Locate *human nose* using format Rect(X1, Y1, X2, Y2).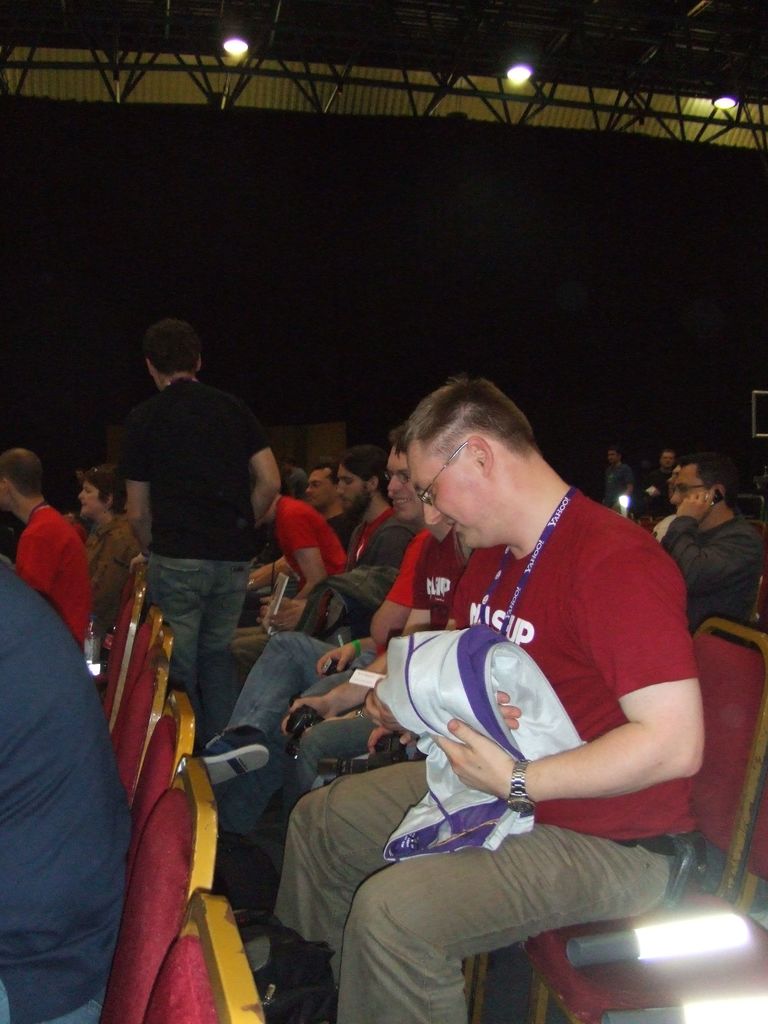
Rect(677, 496, 680, 507).
